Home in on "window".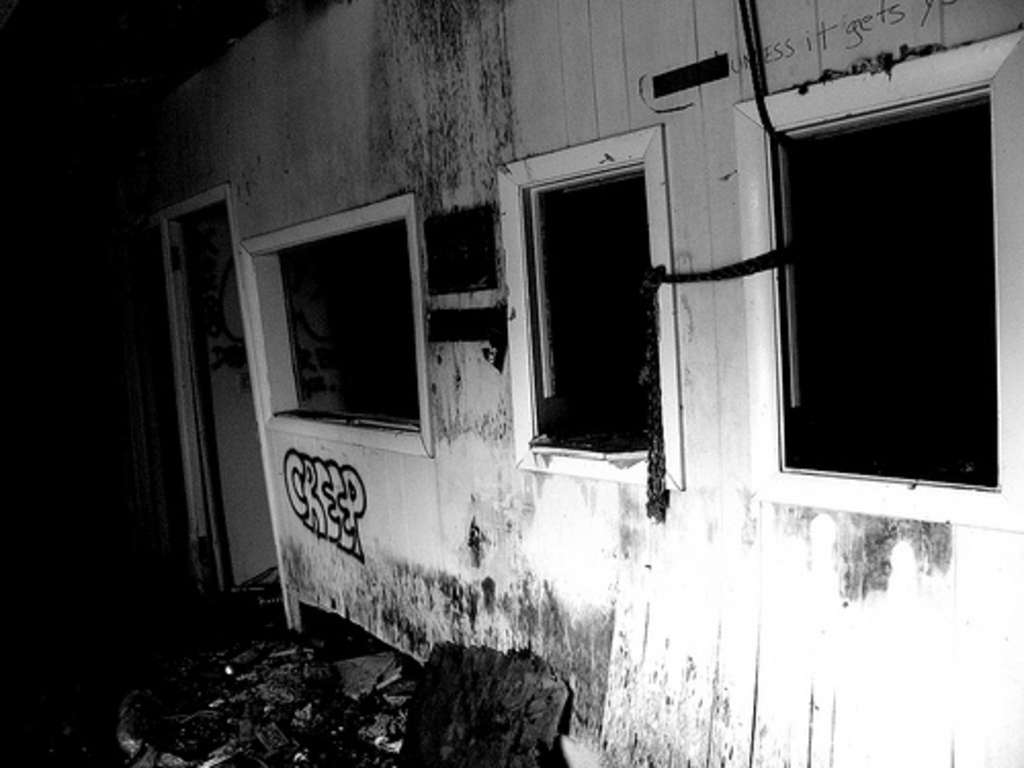
Homed in at [x1=496, y1=121, x2=678, y2=487].
